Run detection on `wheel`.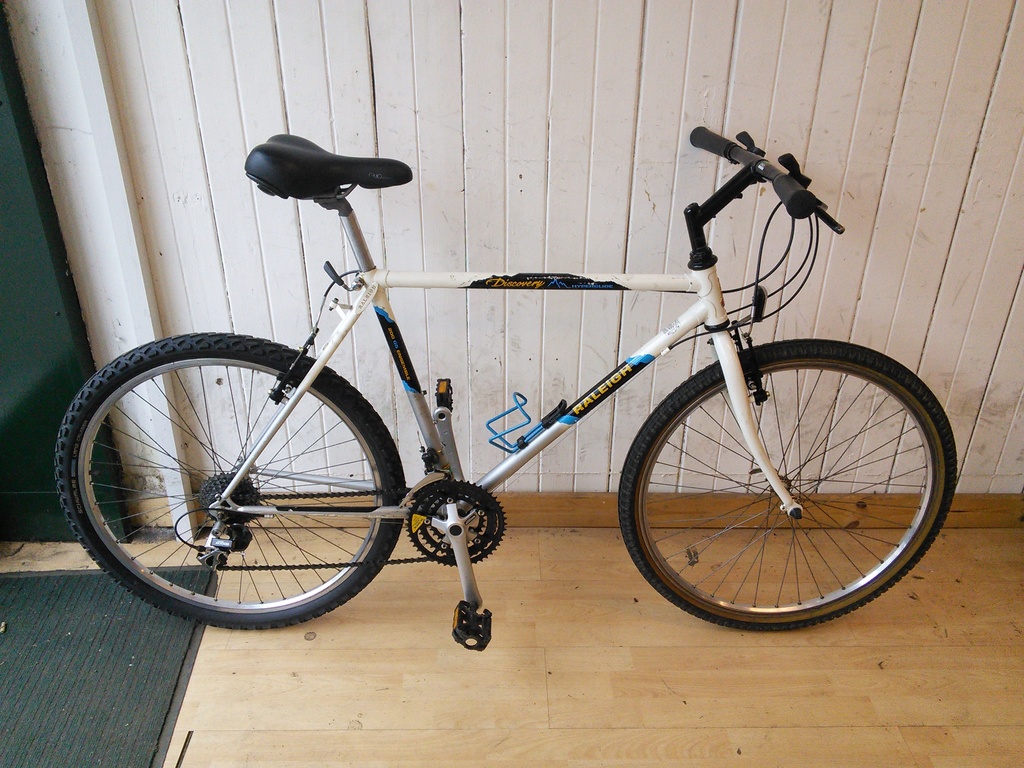
Result: left=55, top=332, right=406, bottom=630.
